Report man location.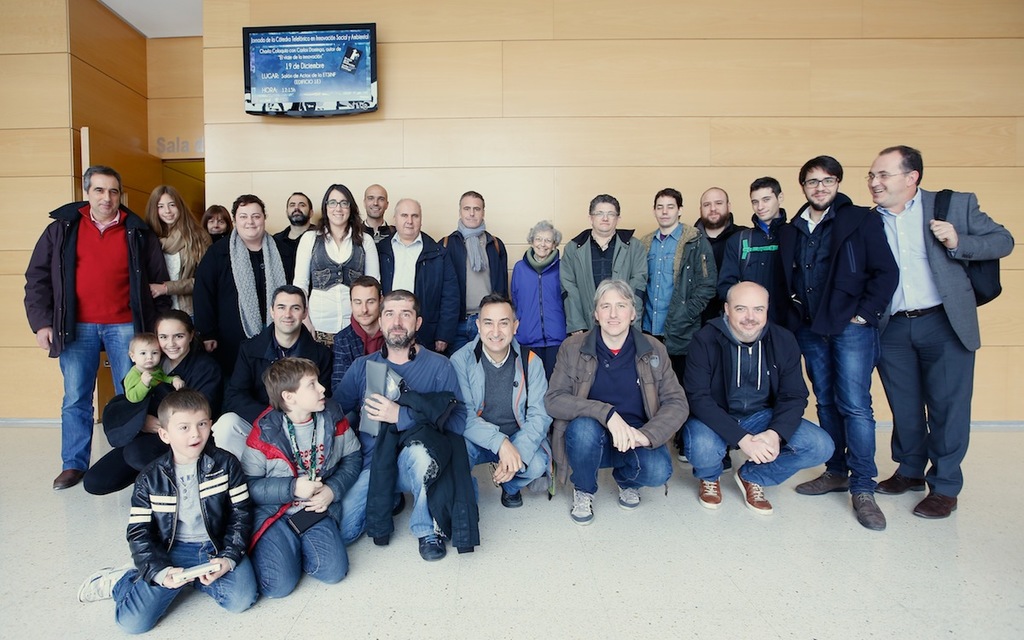
Report: bbox=[544, 280, 689, 527].
